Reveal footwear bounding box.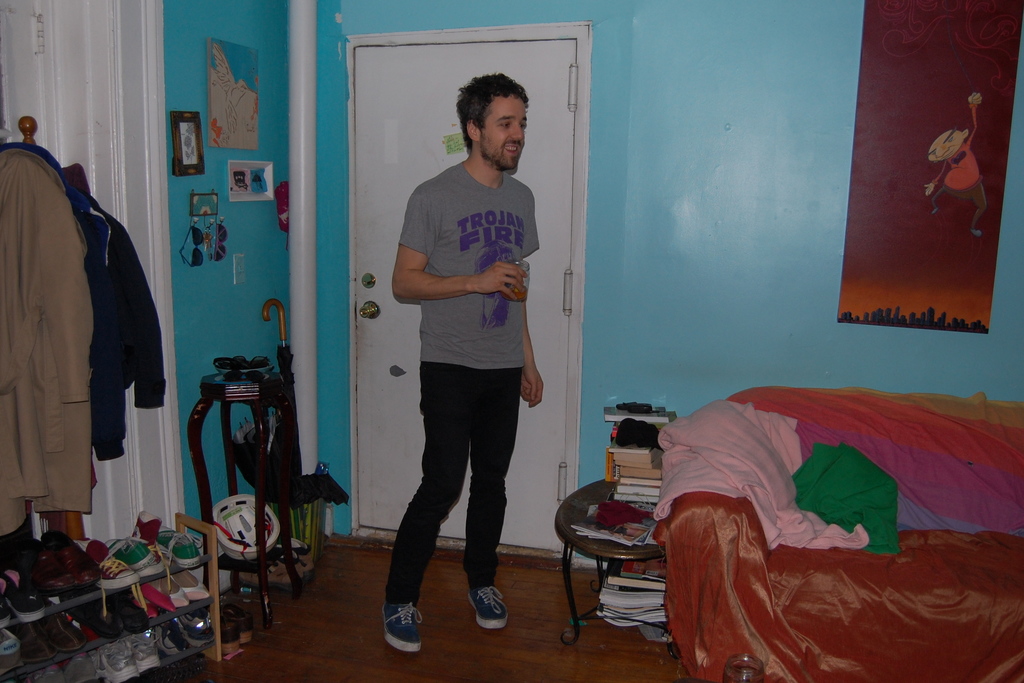
Revealed: <region>28, 657, 65, 682</region>.
